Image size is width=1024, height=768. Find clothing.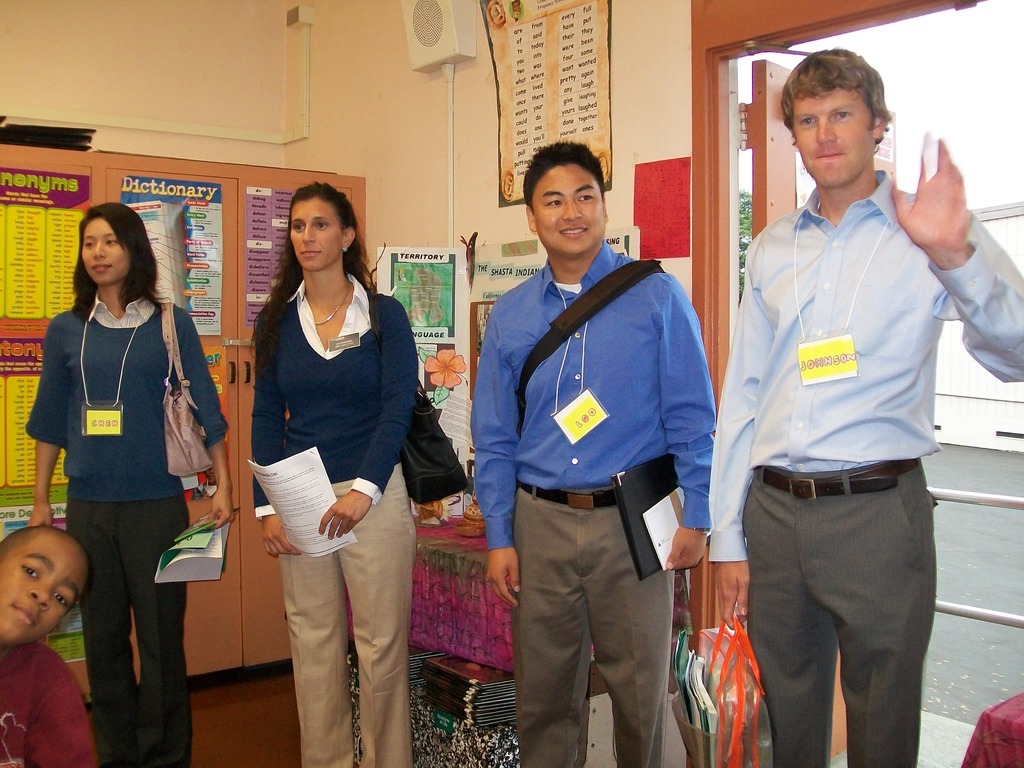
bbox=[20, 289, 236, 767].
